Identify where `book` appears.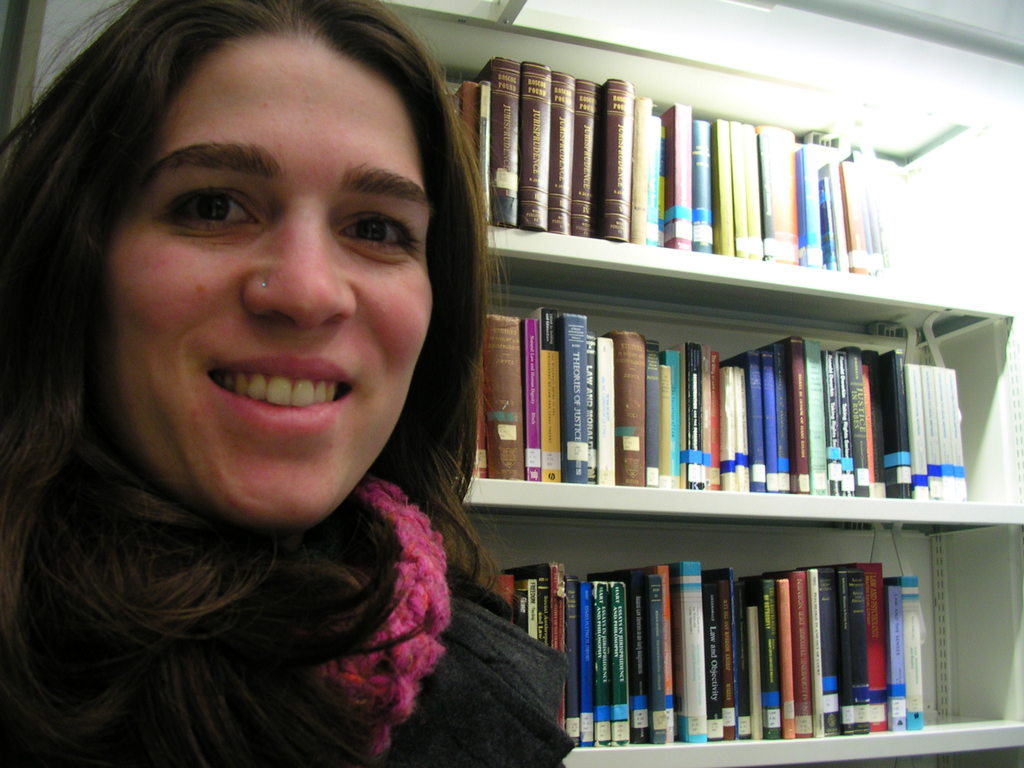
Appears at l=763, t=353, r=781, b=491.
